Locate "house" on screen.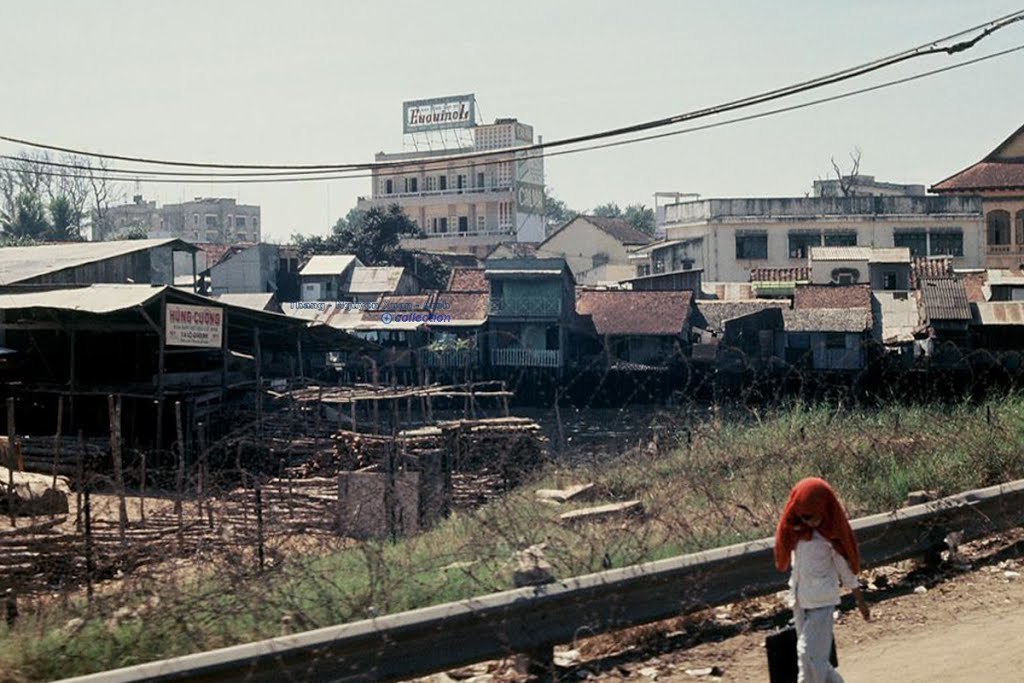
On screen at l=88, t=187, r=268, b=283.
